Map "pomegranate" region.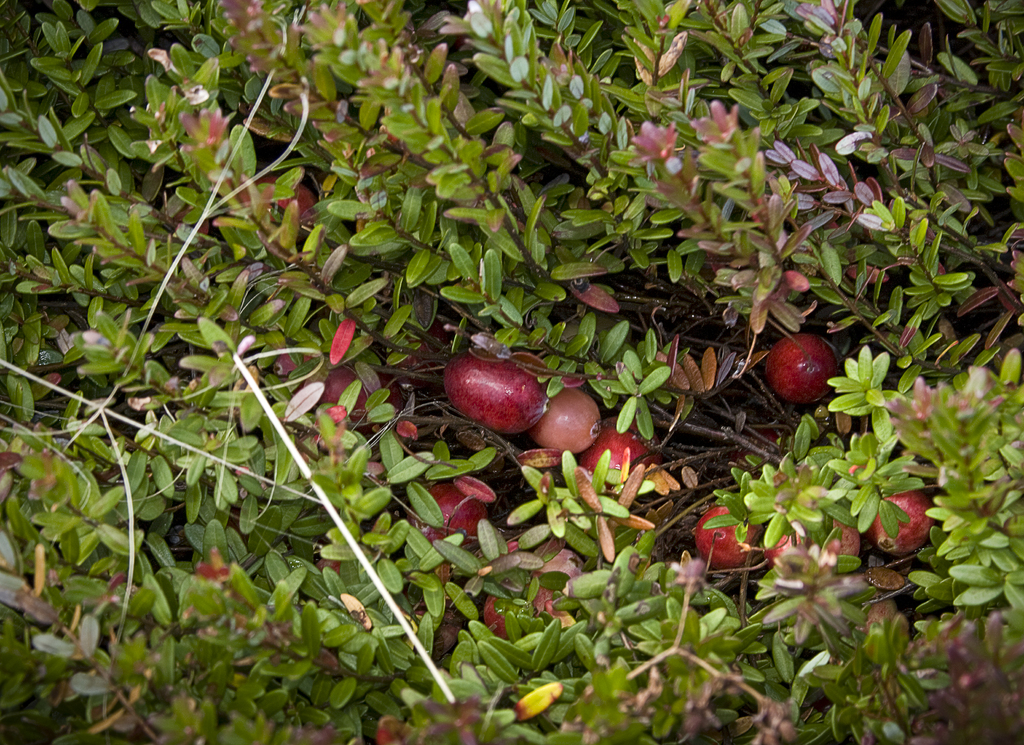
Mapped to 442:346:548:436.
